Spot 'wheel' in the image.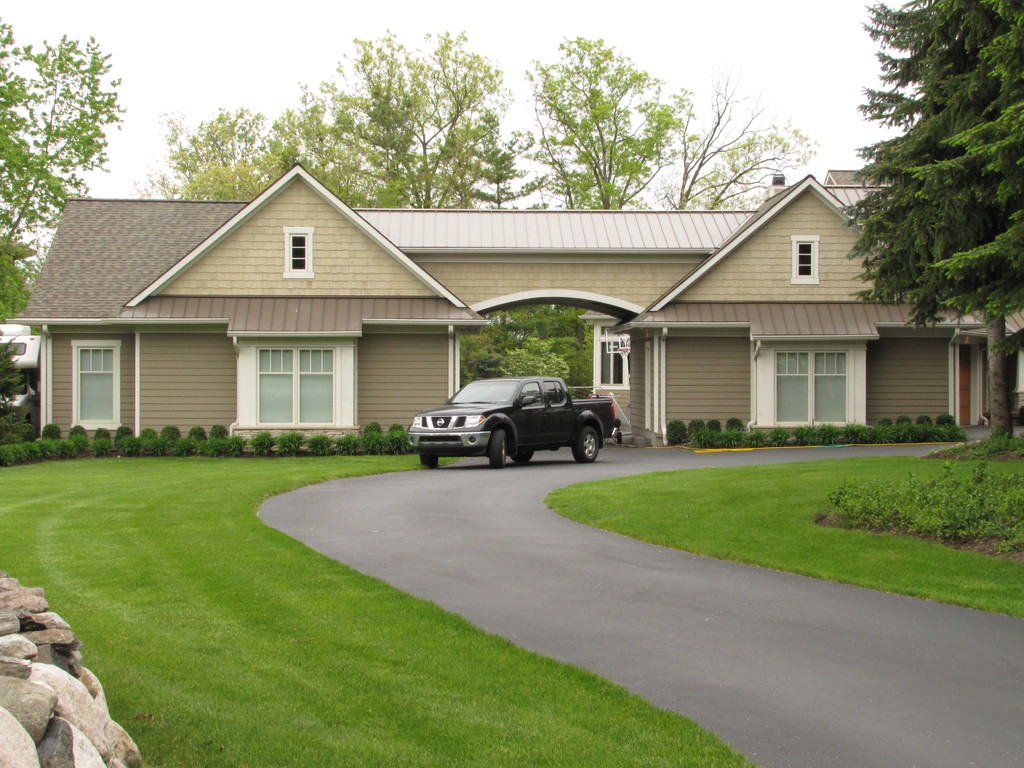
'wheel' found at detection(483, 430, 508, 470).
